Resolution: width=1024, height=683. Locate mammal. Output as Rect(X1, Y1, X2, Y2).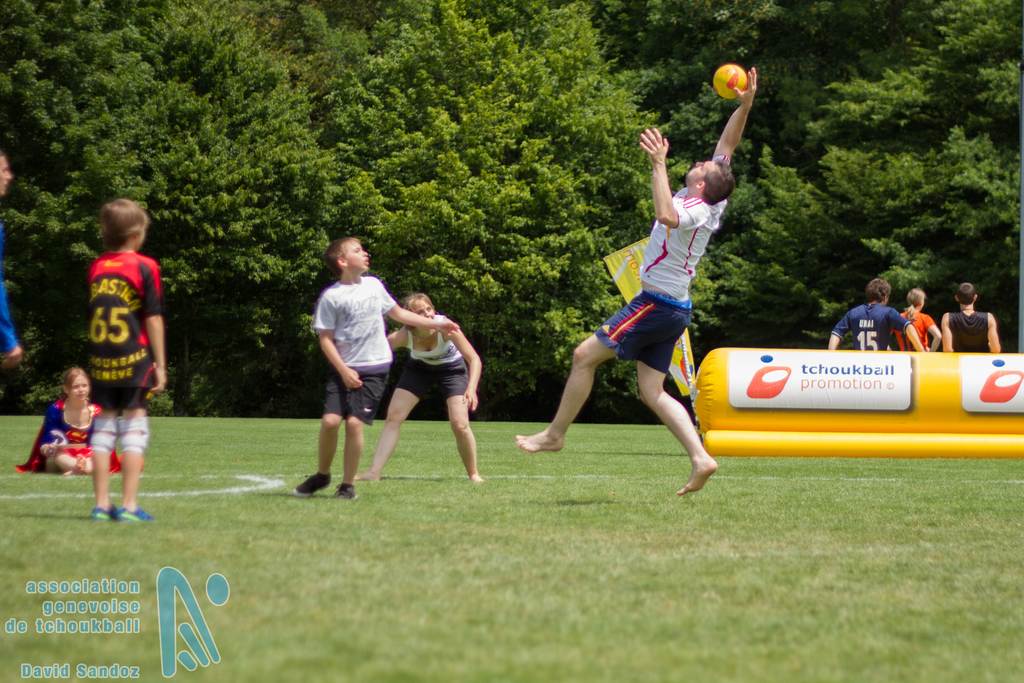
Rect(344, 290, 483, 479).
